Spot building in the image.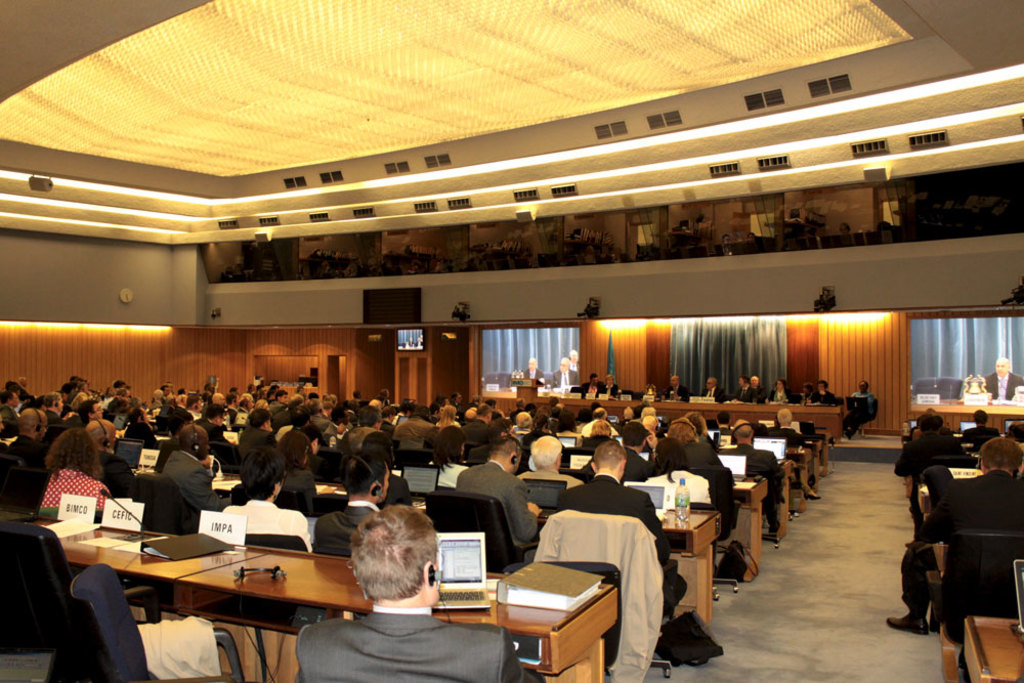
building found at box(0, 0, 1023, 682).
